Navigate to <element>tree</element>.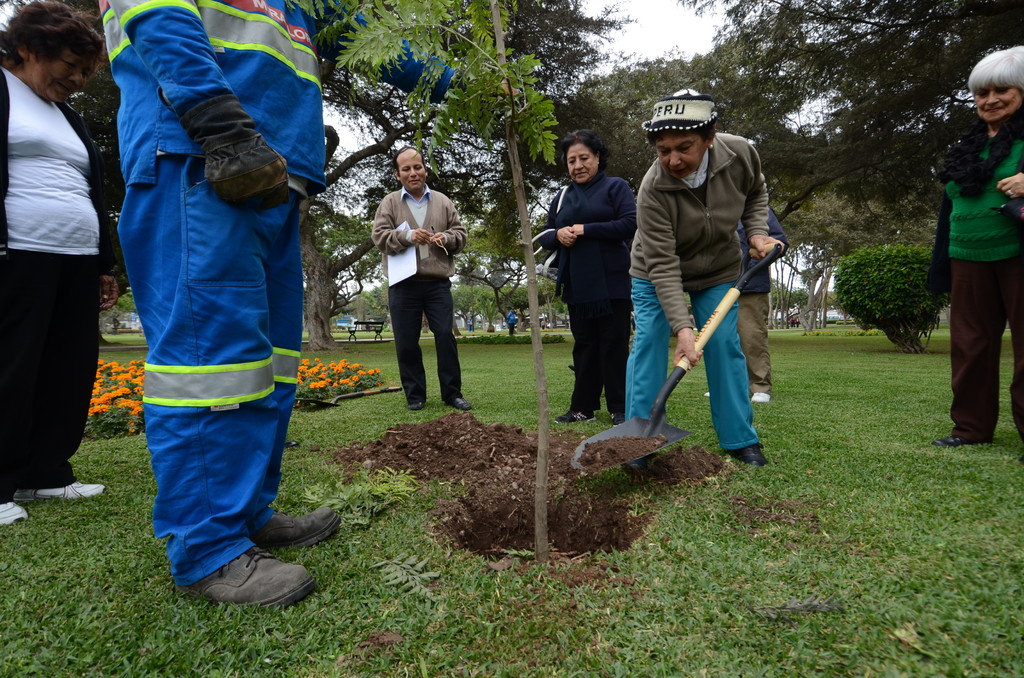
Navigation target: bbox(836, 247, 963, 355).
